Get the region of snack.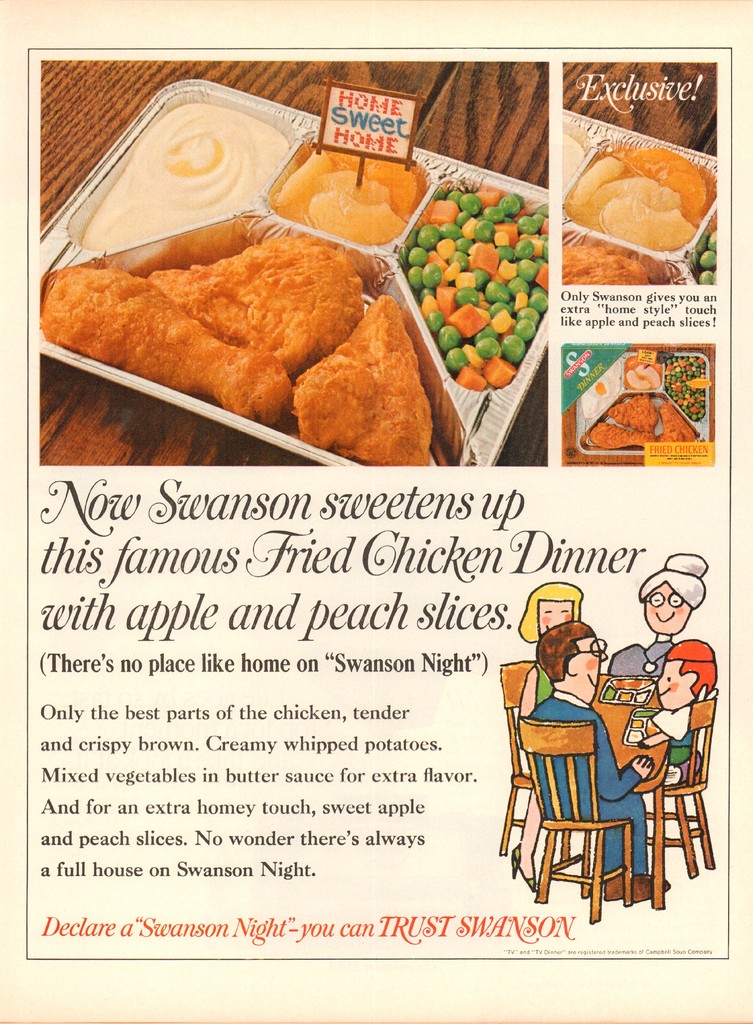
rect(607, 392, 658, 432).
